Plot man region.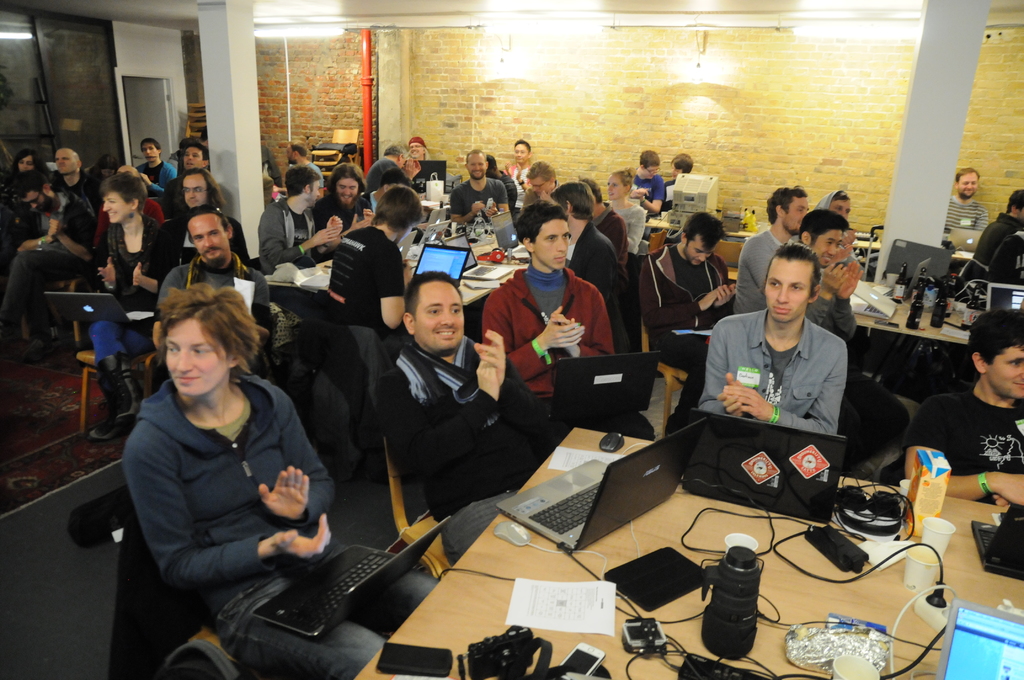
Plotted at bbox(514, 163, 561, 212).
